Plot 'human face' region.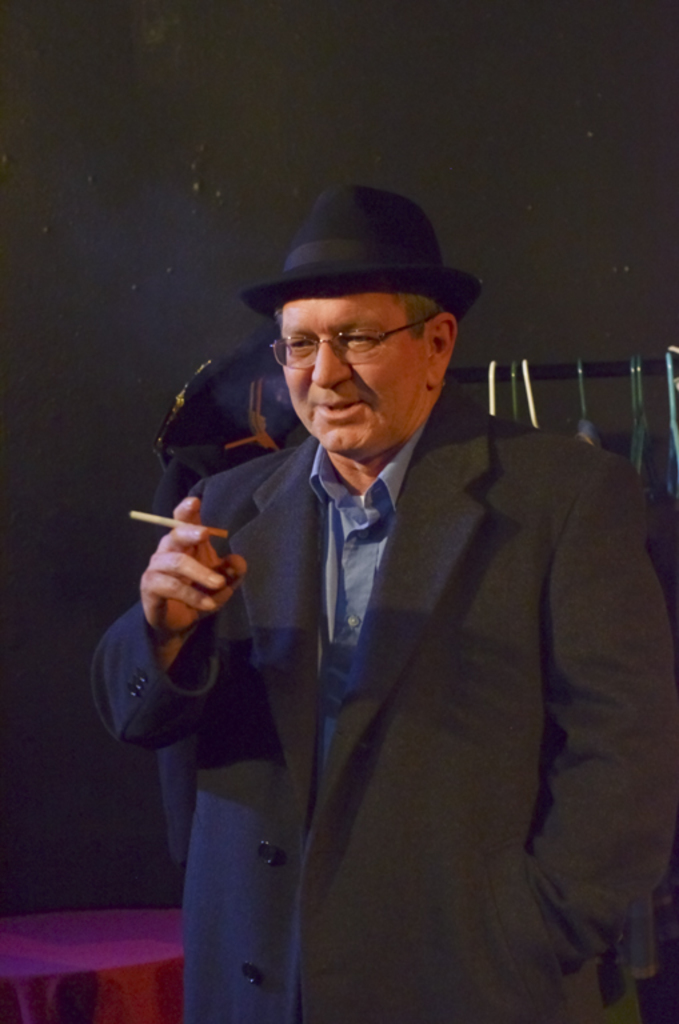
Plotted at [left=283, top=289, right=430, bottom=449].
